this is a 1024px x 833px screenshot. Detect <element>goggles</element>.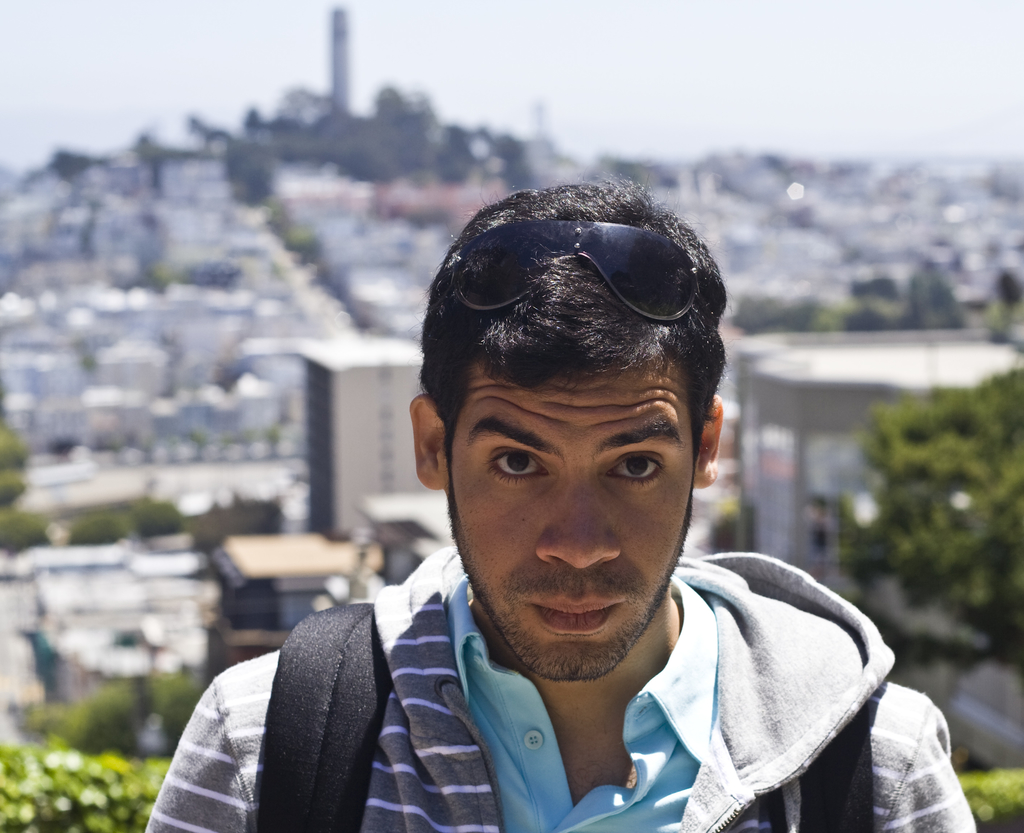
(x1=426, y1=221, x2=705, y2=313).
